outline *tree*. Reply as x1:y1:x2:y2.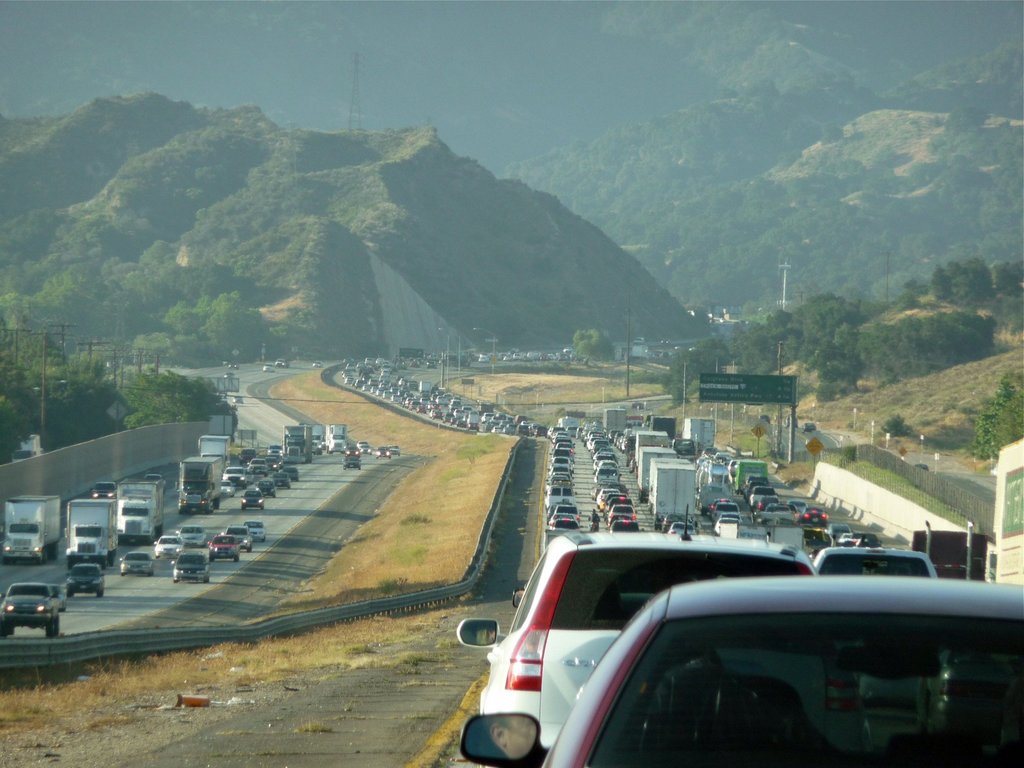
660:345:703:416.
